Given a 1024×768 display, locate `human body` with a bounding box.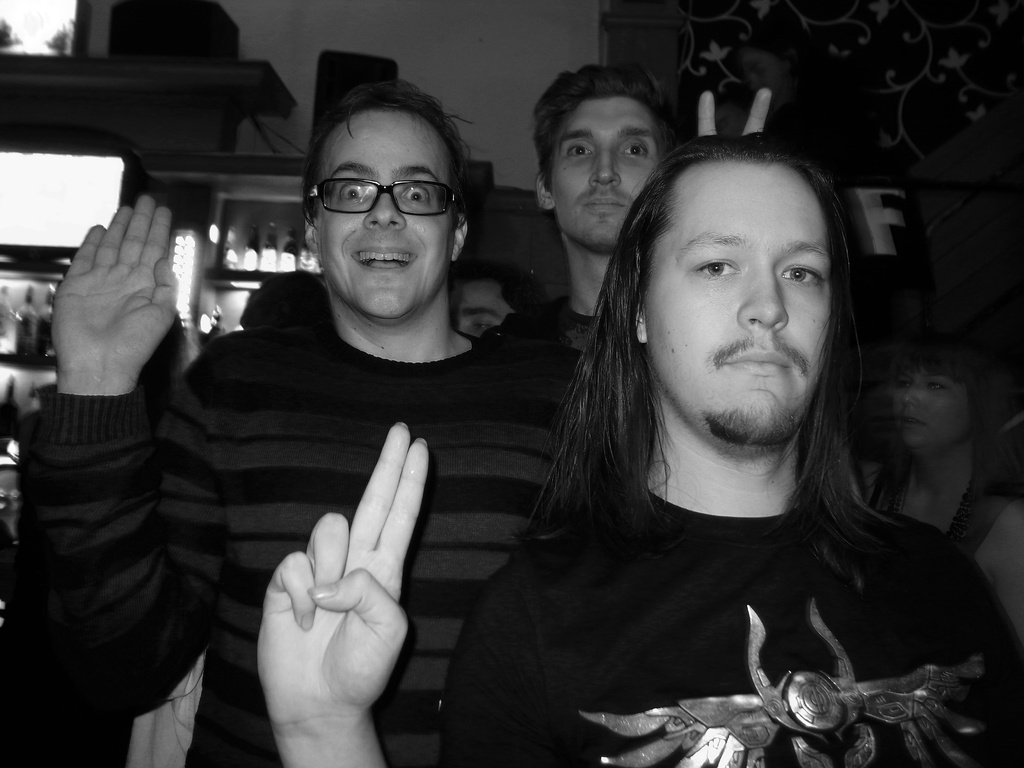
Located: box(20, 193, 593, 767).
